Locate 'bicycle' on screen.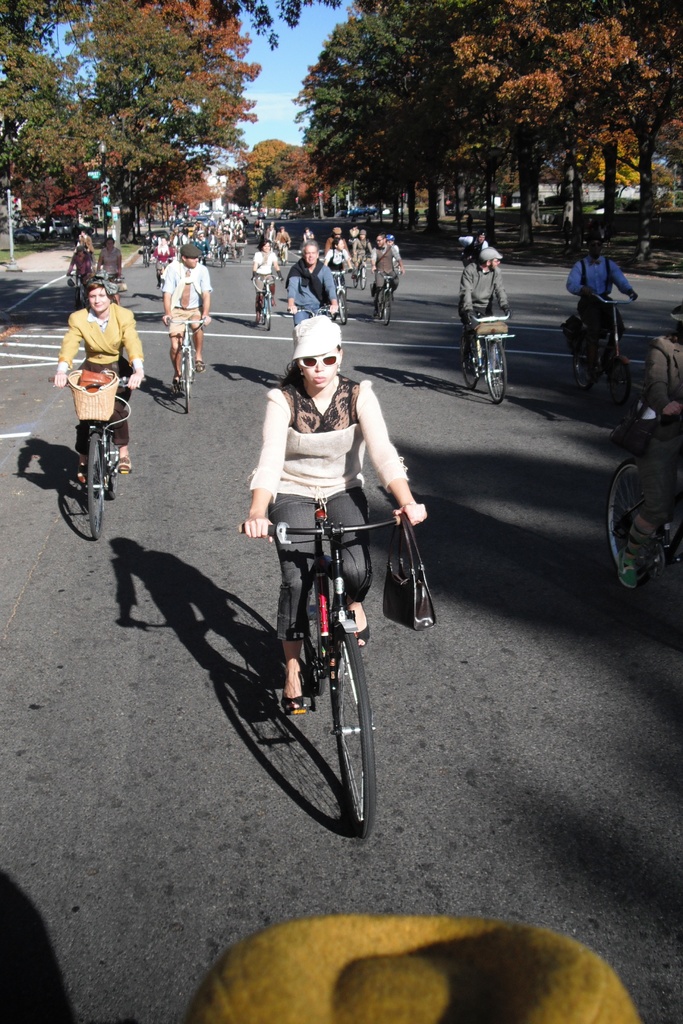
On screen at x1=352, y1=253, x2=370, y2=292.
